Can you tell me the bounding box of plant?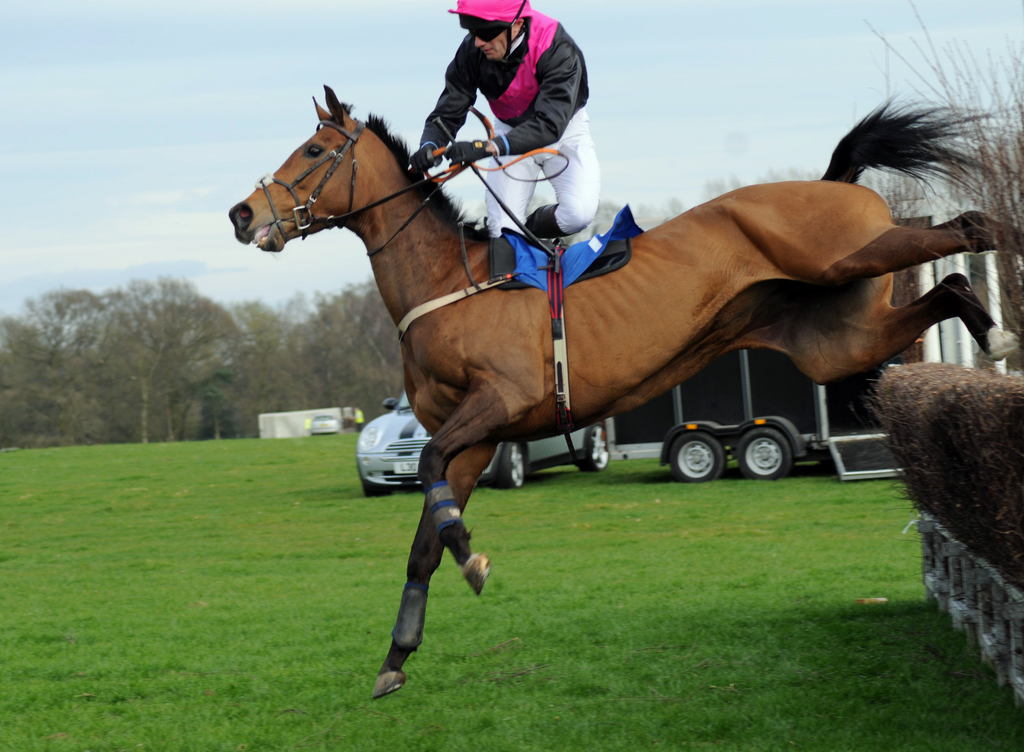
bbox(3, 431, 924, 744).
